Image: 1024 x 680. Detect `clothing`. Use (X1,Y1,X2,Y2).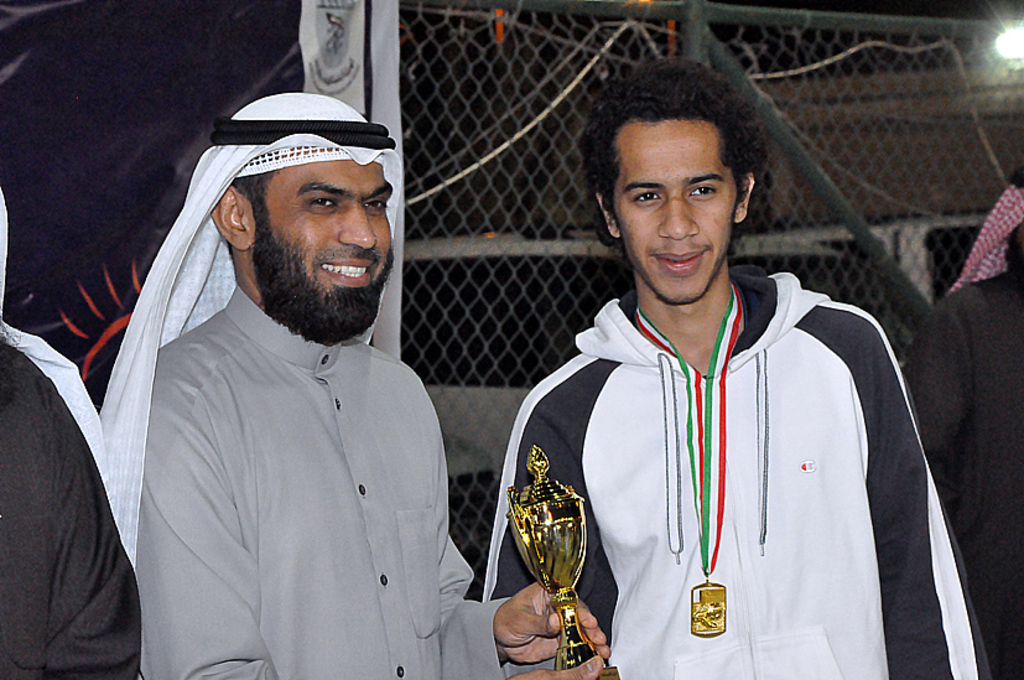
(482,270,999,679).
